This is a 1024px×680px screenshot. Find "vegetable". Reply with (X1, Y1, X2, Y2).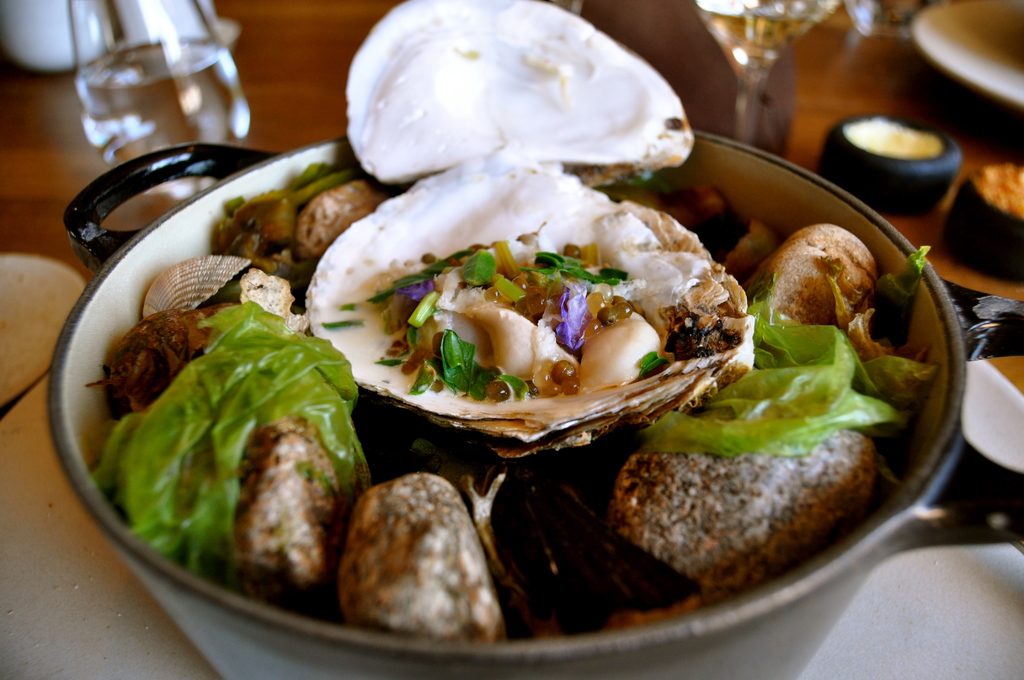
(92, 298, 369, 577).
